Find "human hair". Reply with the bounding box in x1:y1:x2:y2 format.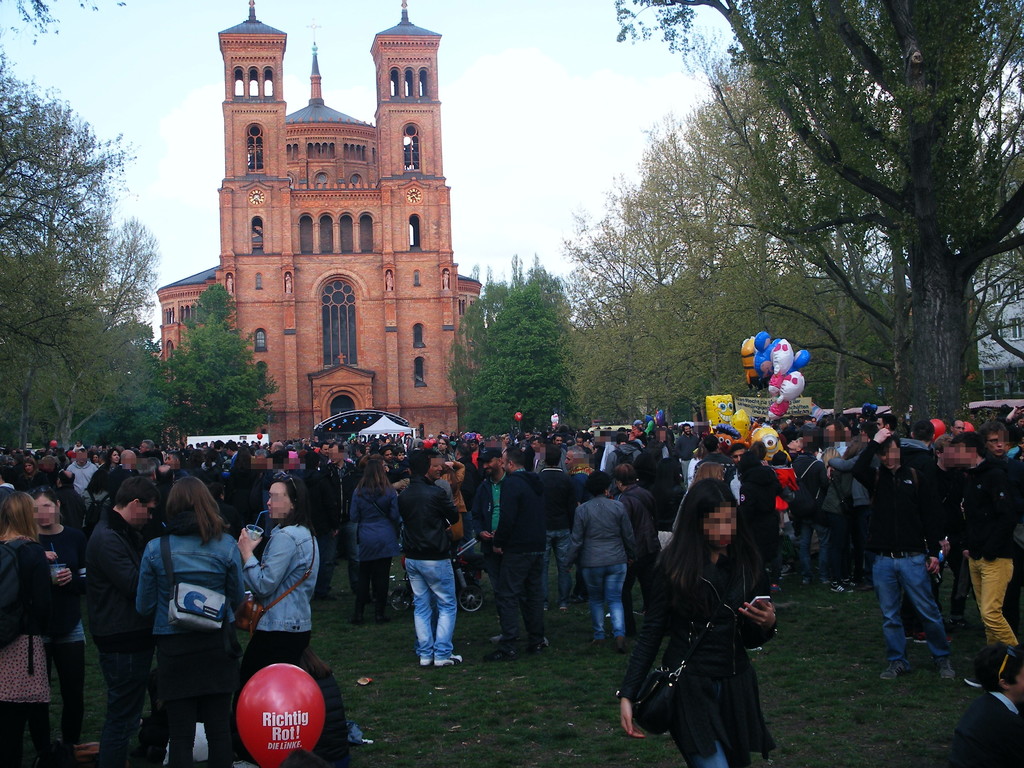
587:470:615:496.
